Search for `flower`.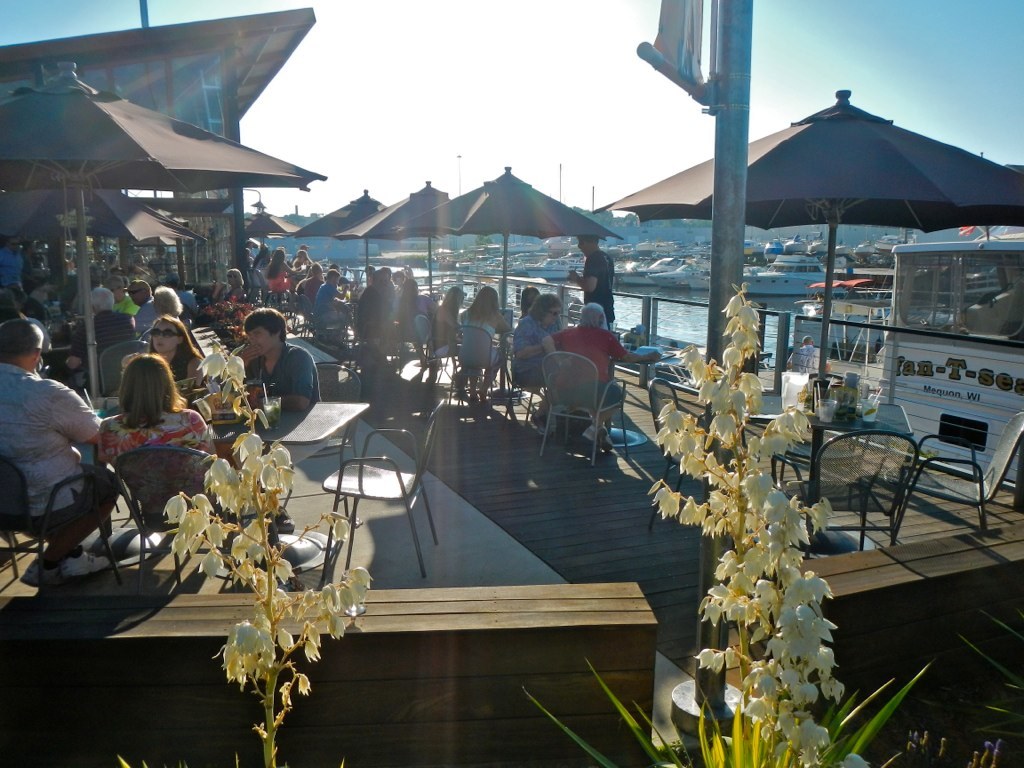
Found at 161 341 375 713.
